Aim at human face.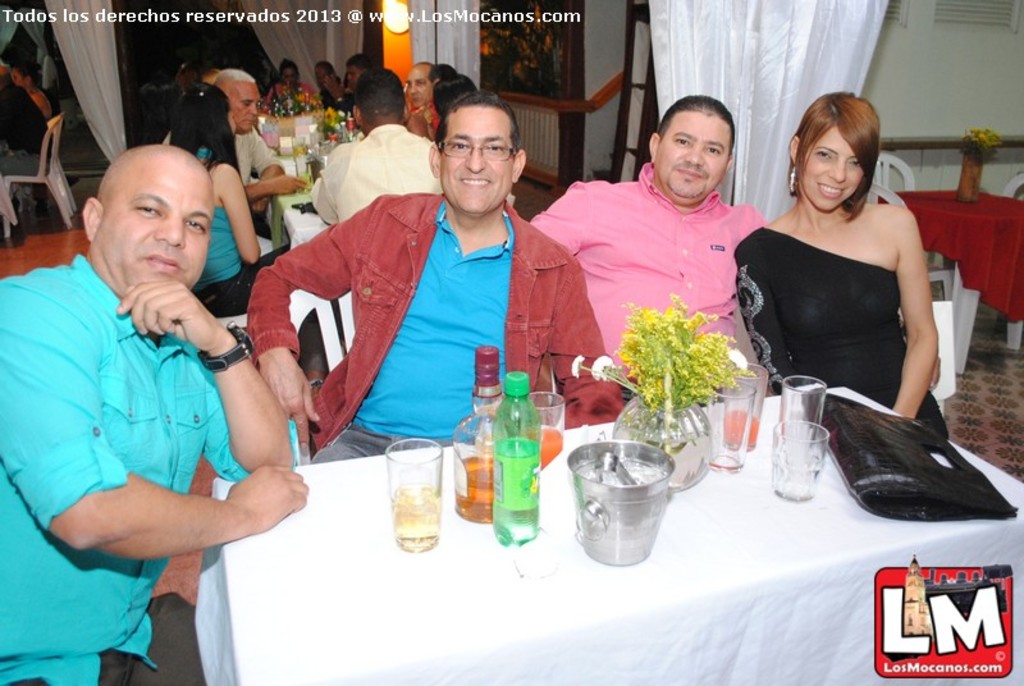
Aimed at <bbox>317, 67, 326, 84</bbox>.
